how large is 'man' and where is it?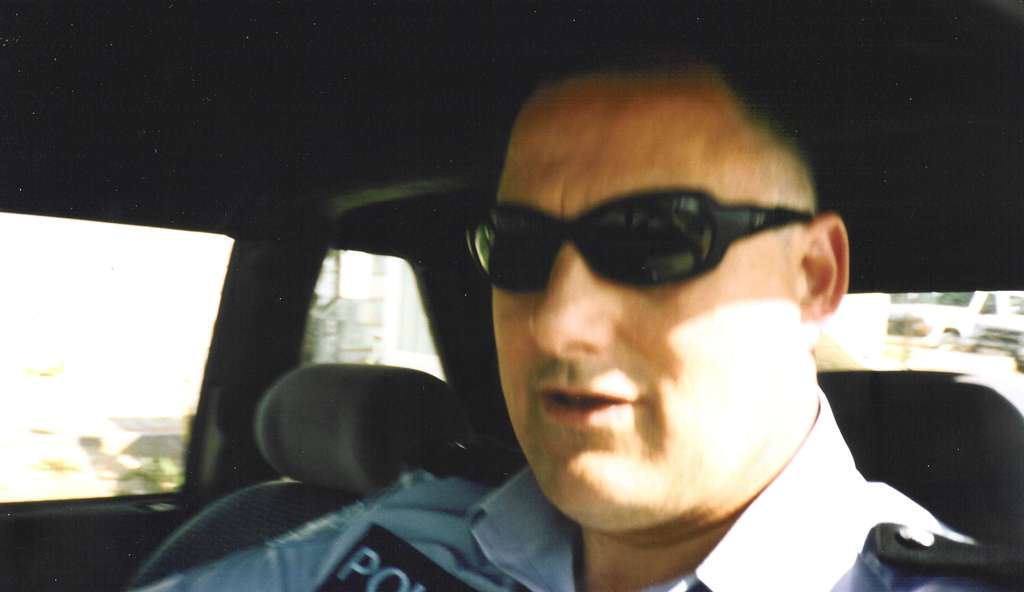
Bounding box: (x1=341, y1=57, x2=992, y2=591).
